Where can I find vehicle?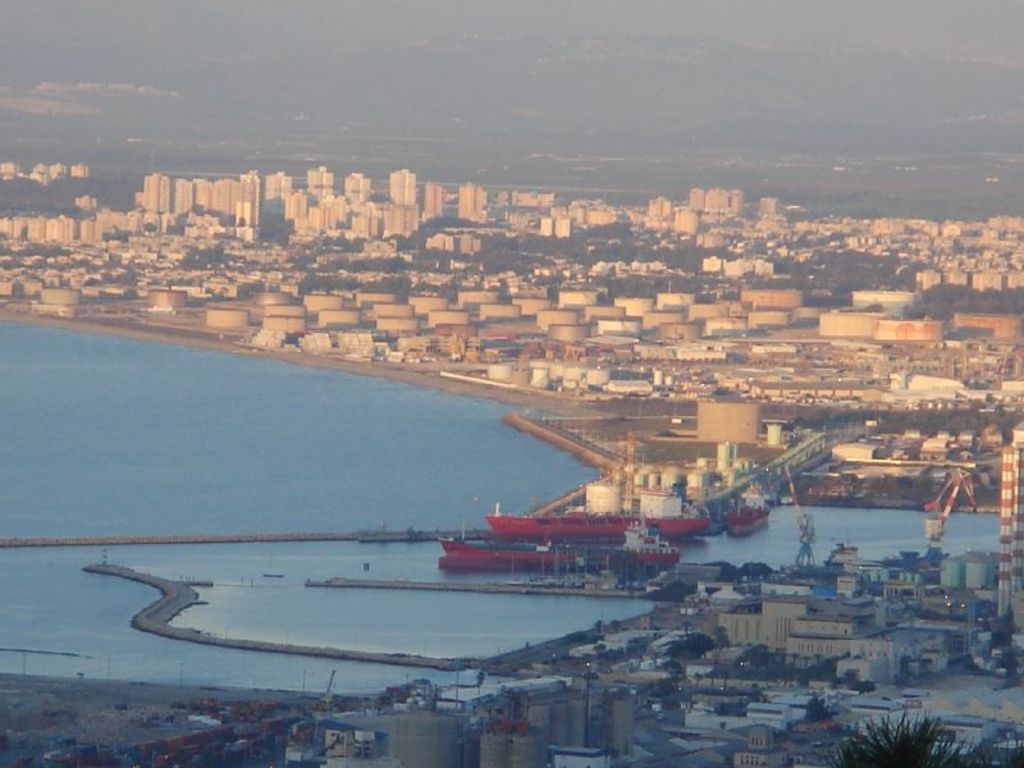
You can find it at [left=476, top=495, right=698, bottom=548].
